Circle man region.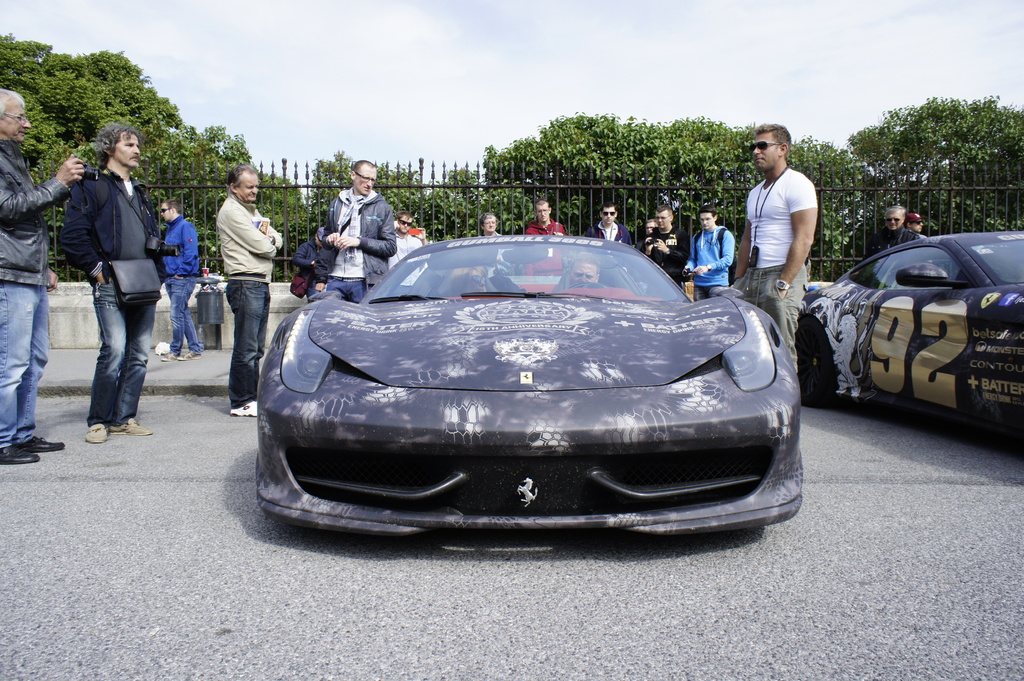
Region: (60,121,160,447).
